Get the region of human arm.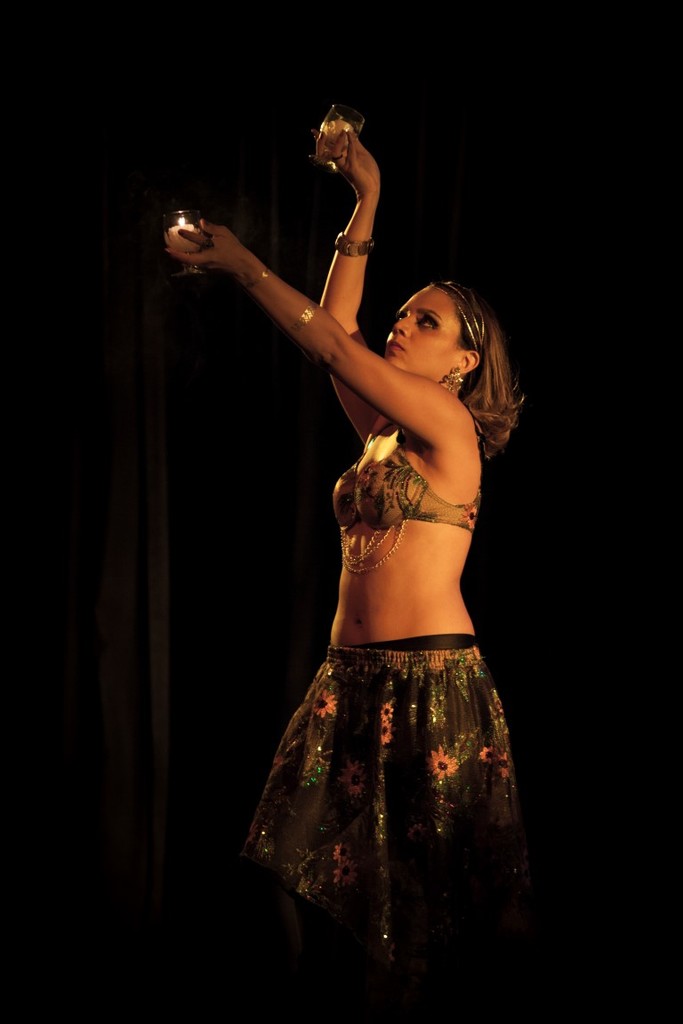
(left=309, top=106, right=375, bottom=429).
